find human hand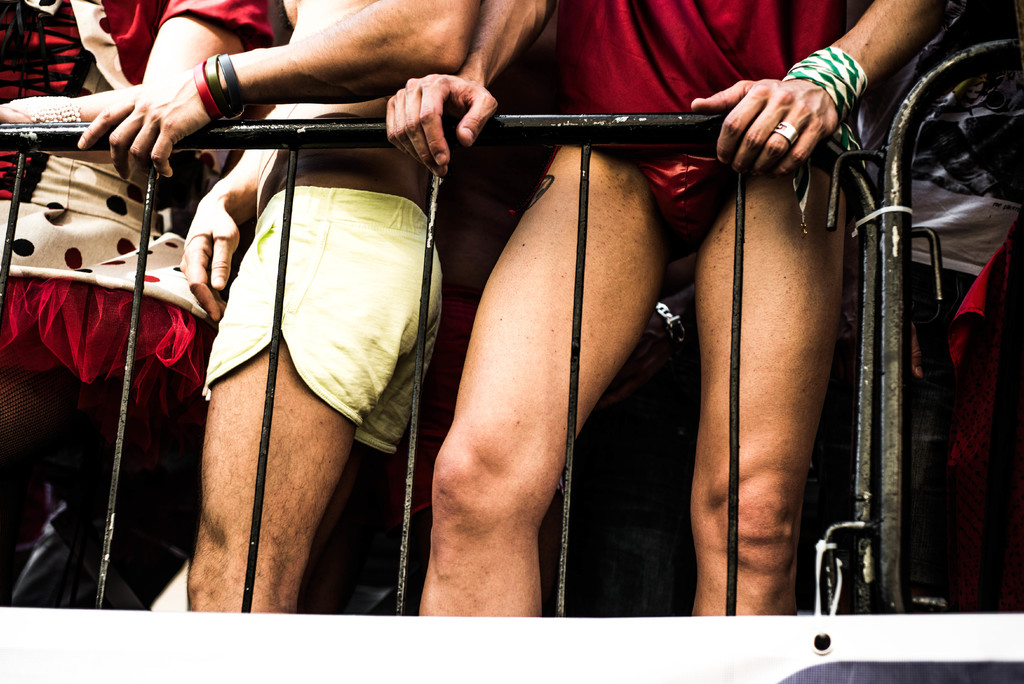
374 40 513 165
